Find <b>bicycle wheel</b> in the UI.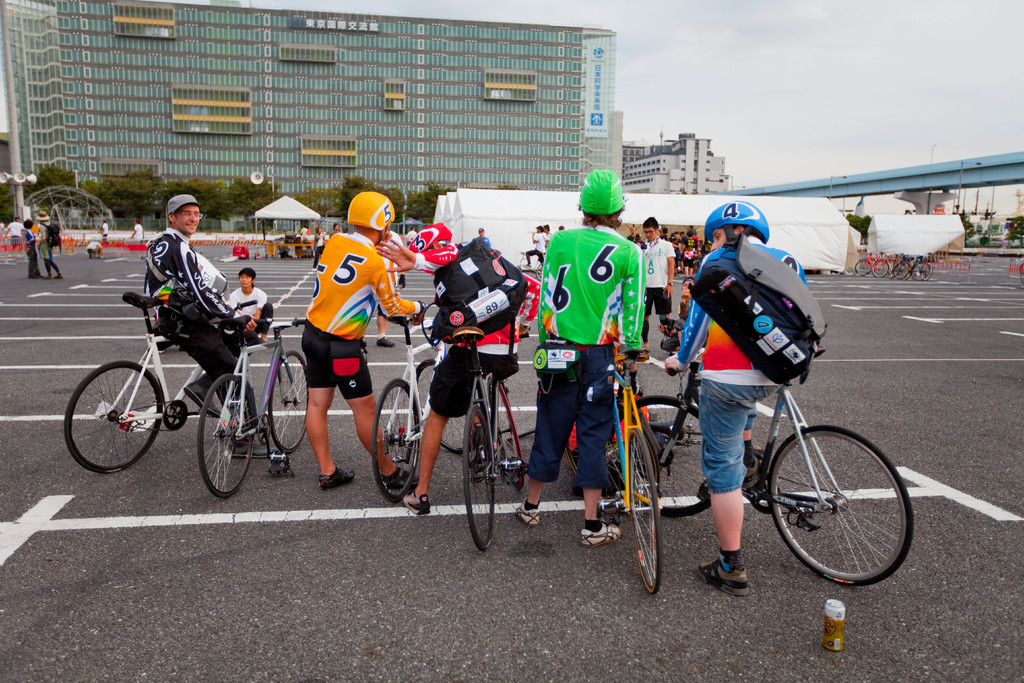
UI element at 626:400:706:520.
